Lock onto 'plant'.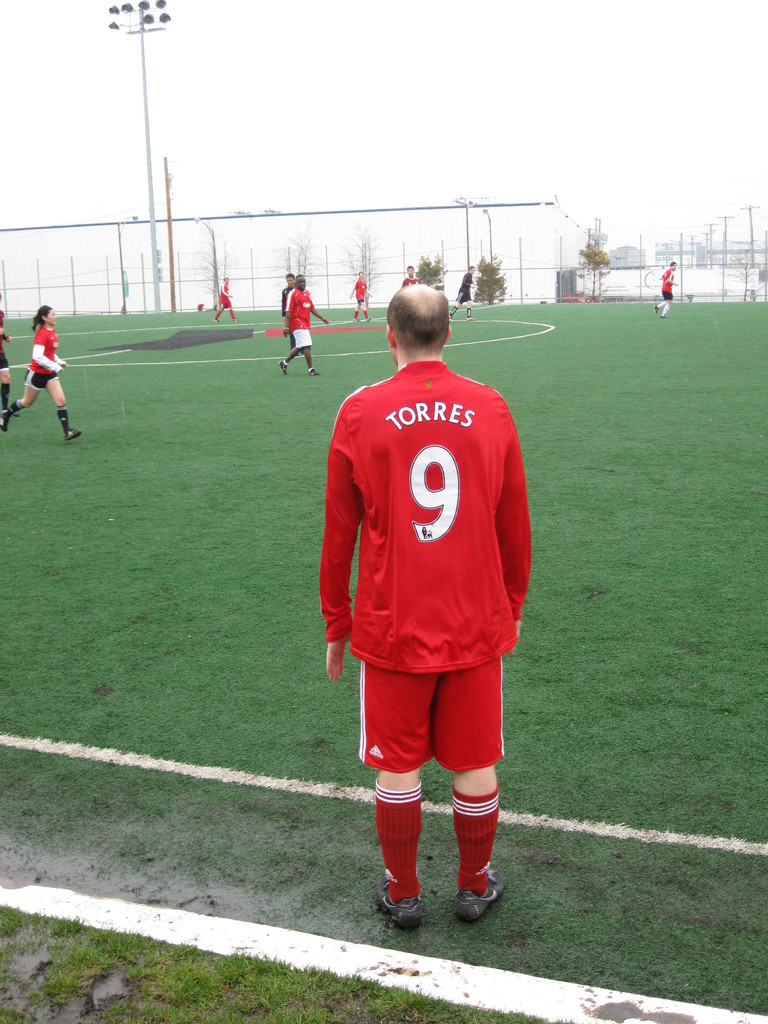
Locked: pyautogui.locateOnScreen(186, 215, 237, 310).
